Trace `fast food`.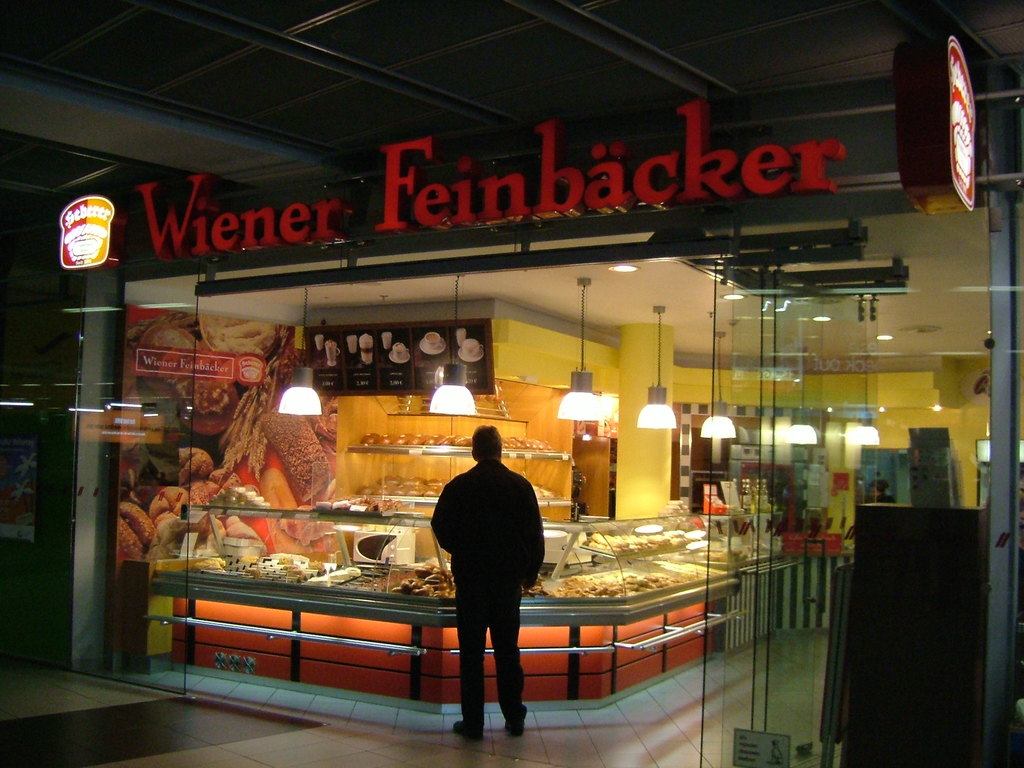
Traced to <bbox>545, 572, 678, 601</bbox>.
